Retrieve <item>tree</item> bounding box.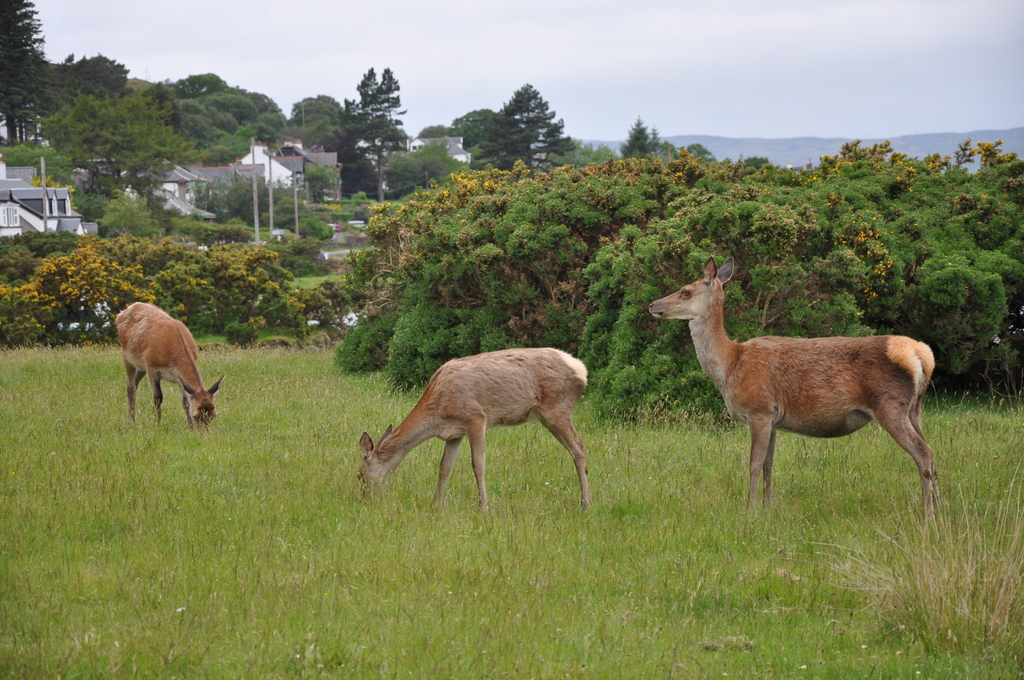
Bounding box: 94/181/159/244.
